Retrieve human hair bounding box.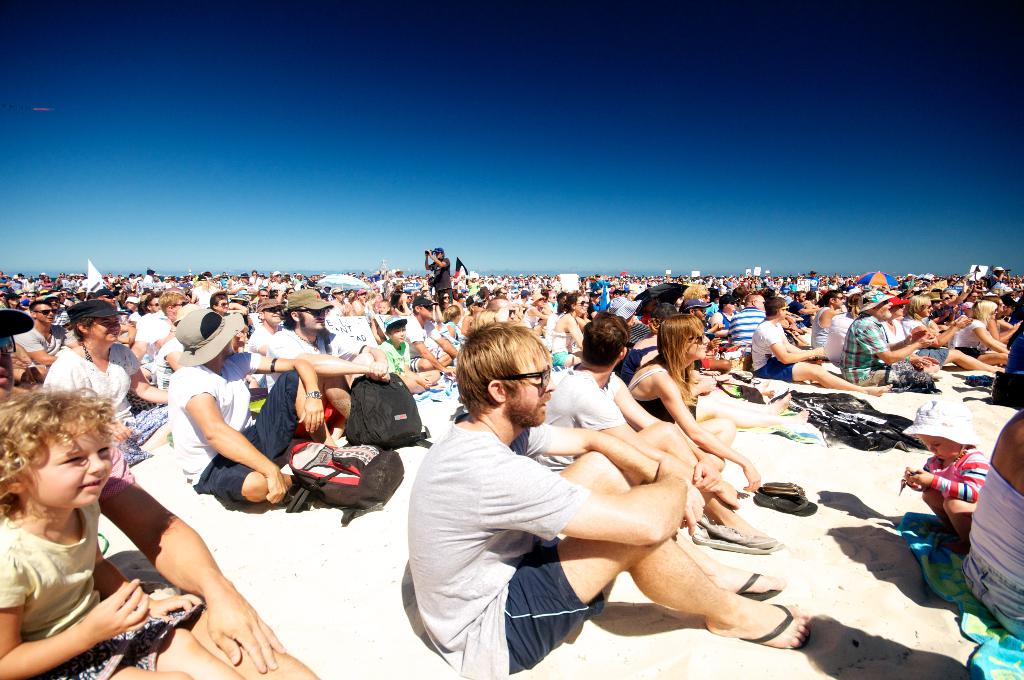
Bounding box: x1=767, y1=293, x2=785, y2=320.
